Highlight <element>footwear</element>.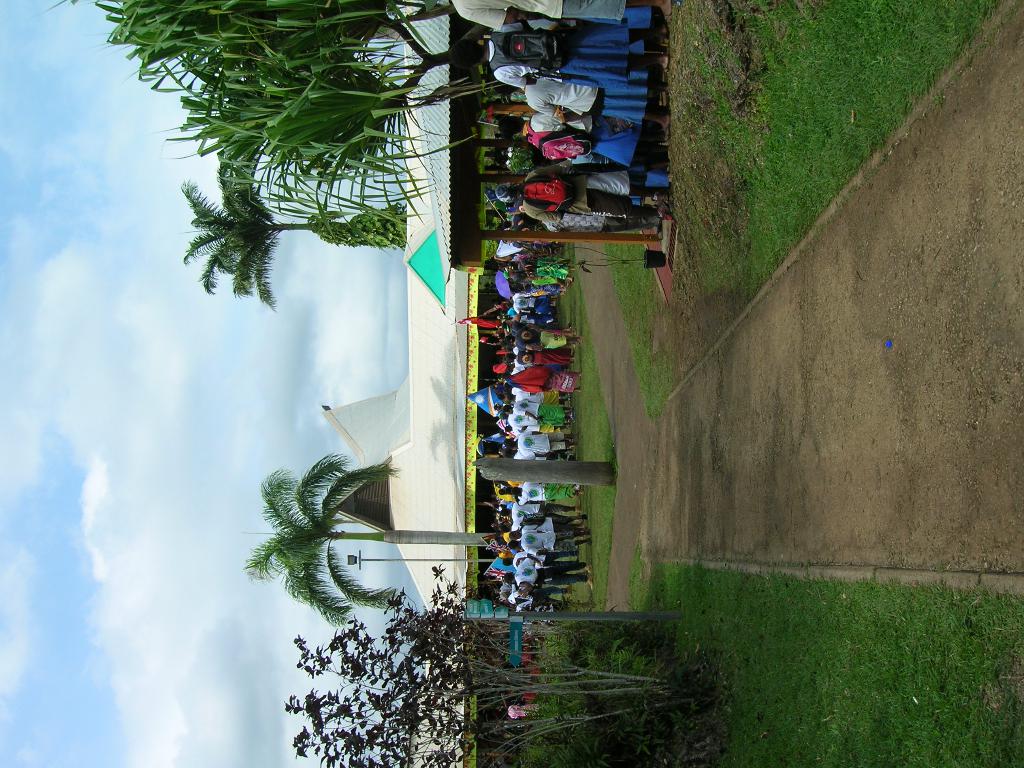
Highlighted region: pyautogui.locateOnScreen(587, 577, 595, 593).
